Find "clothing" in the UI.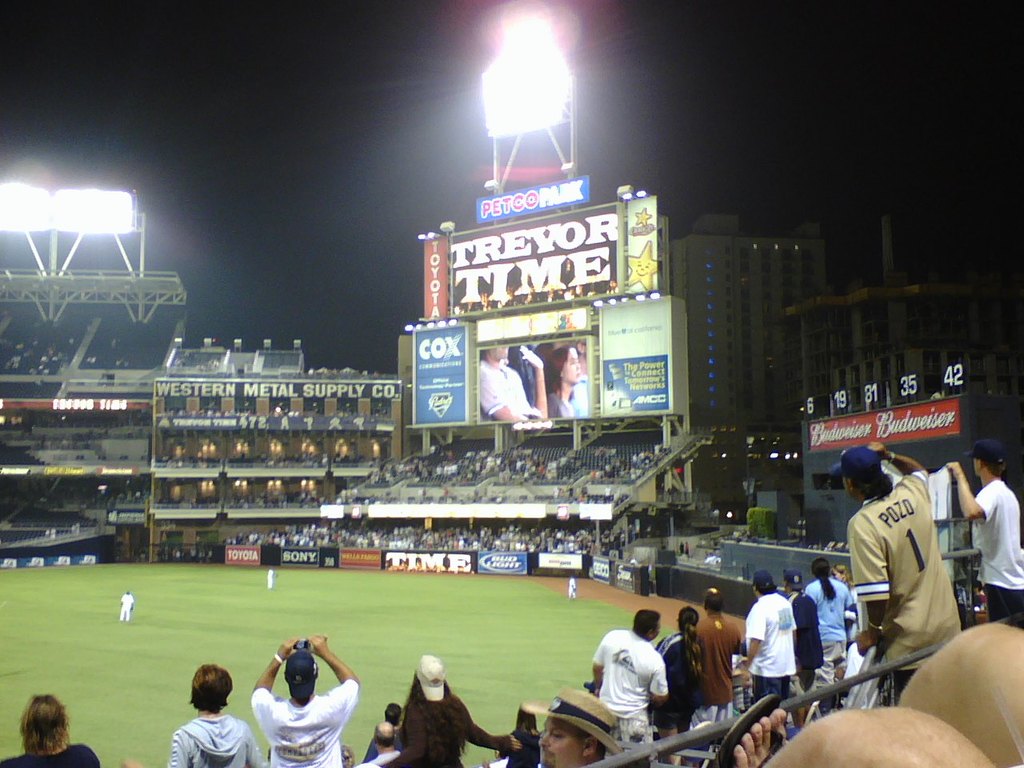
UI element at (x1=970, y1=476, x2=1023, y2=591).
